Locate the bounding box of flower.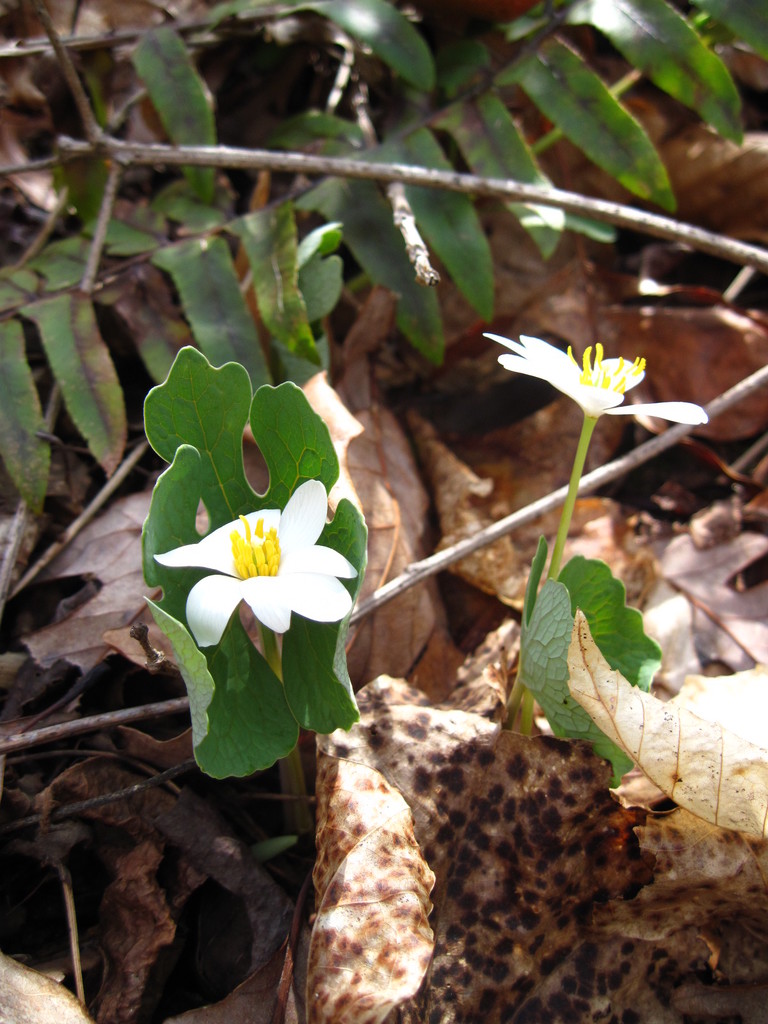
Bounding box: x1=159, y1=480, x2=364, y2=649.
